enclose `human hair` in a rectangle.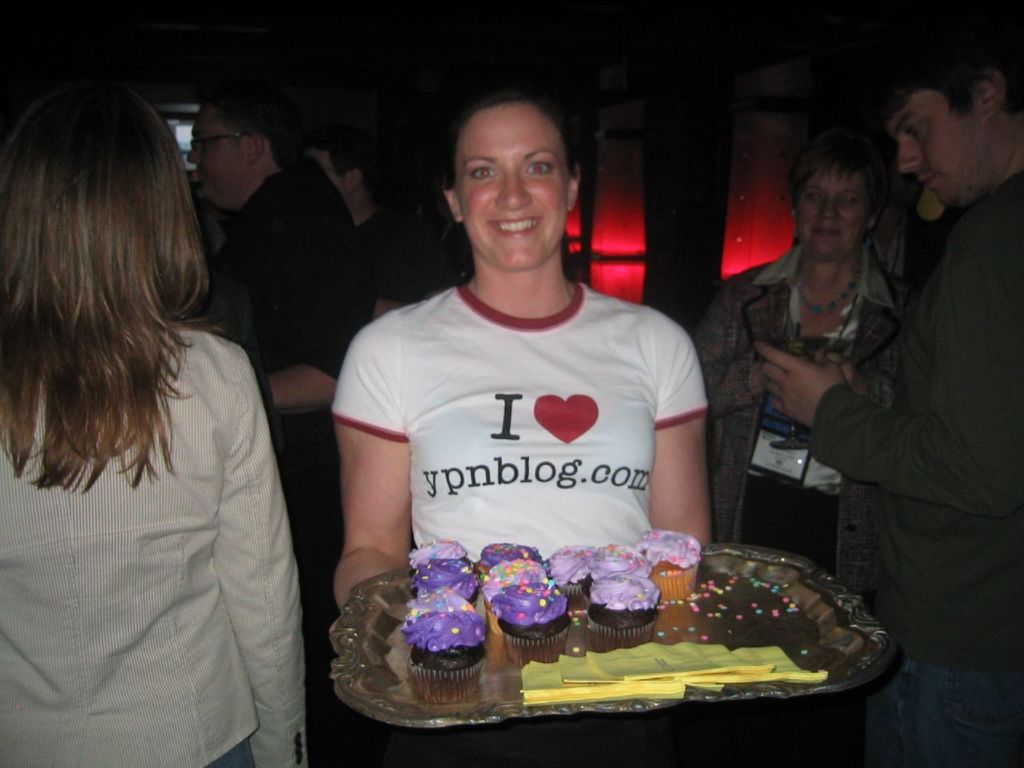
(x1=791, y1=138, x2=878, y2=209).
